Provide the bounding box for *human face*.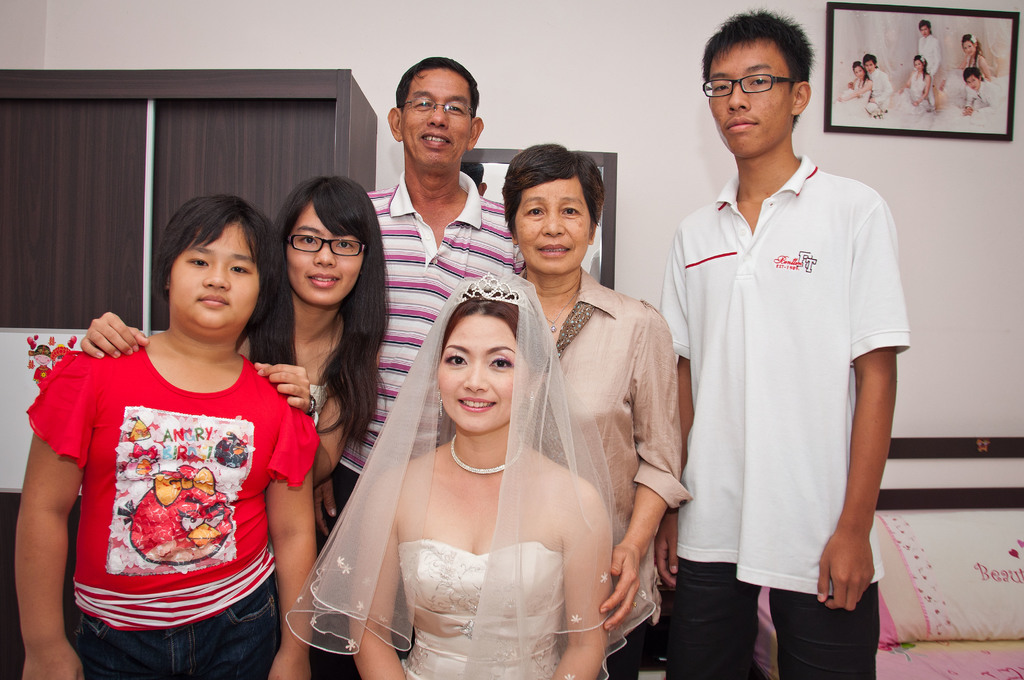
966,76,980,88.
